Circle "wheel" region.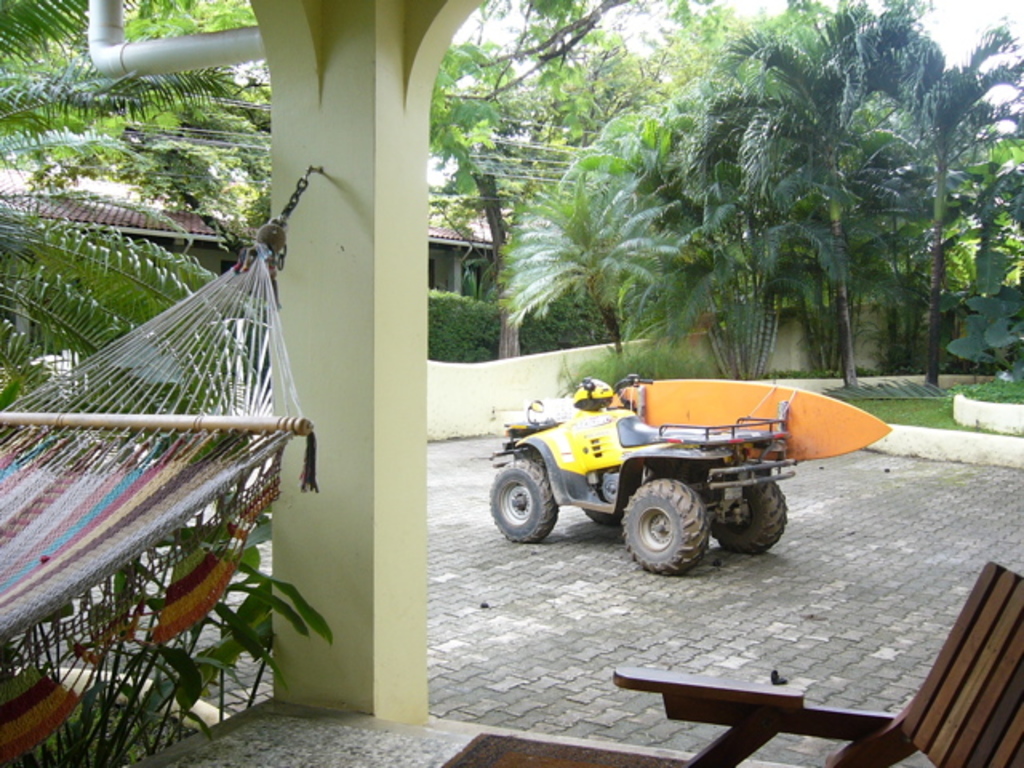
Region: BBox(622, 485, 718, 573).
